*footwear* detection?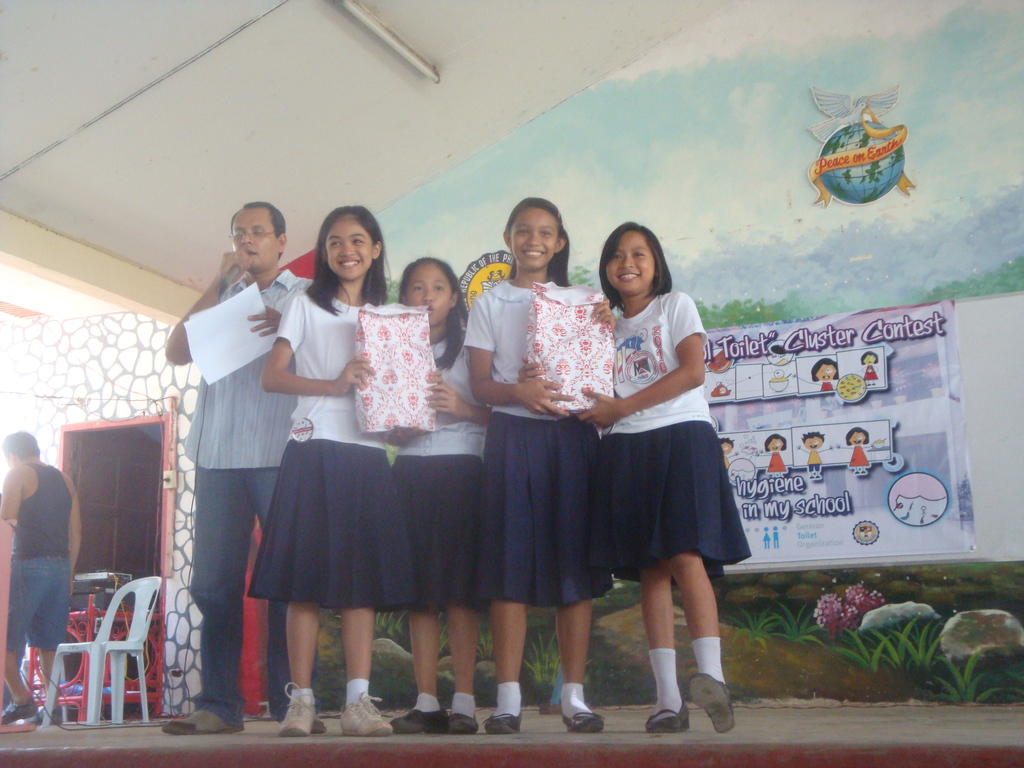
(649, 696, 690, 733)
